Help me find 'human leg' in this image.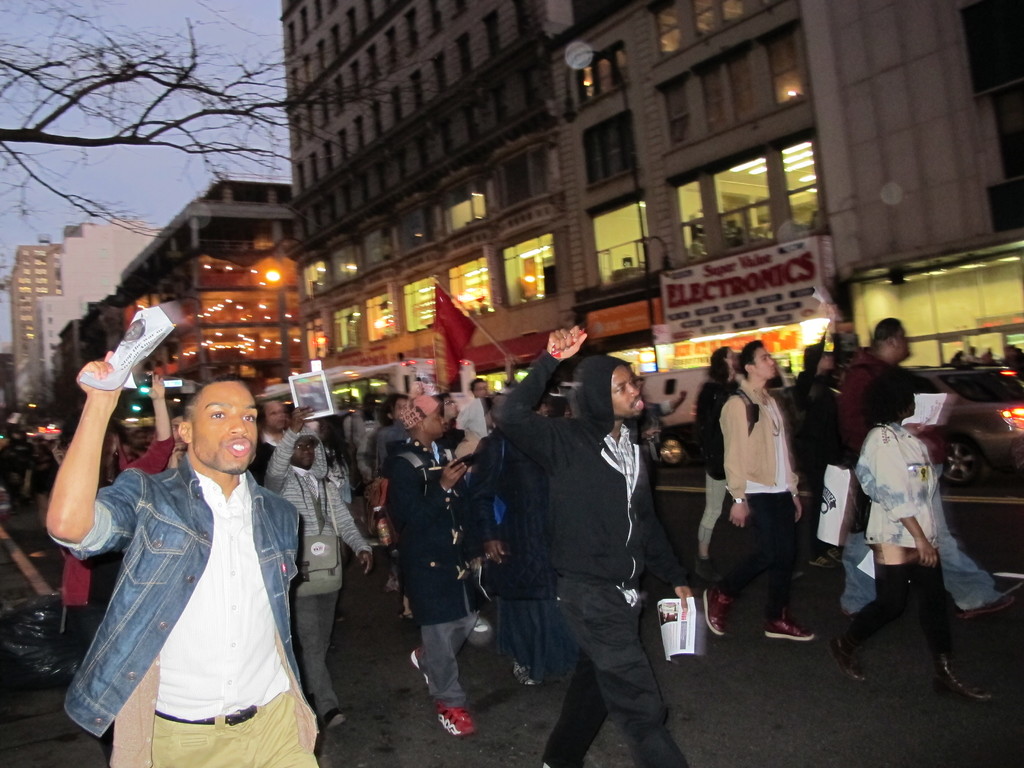
Found it: <bbox>830, 506, 907, 691</bbox>.
